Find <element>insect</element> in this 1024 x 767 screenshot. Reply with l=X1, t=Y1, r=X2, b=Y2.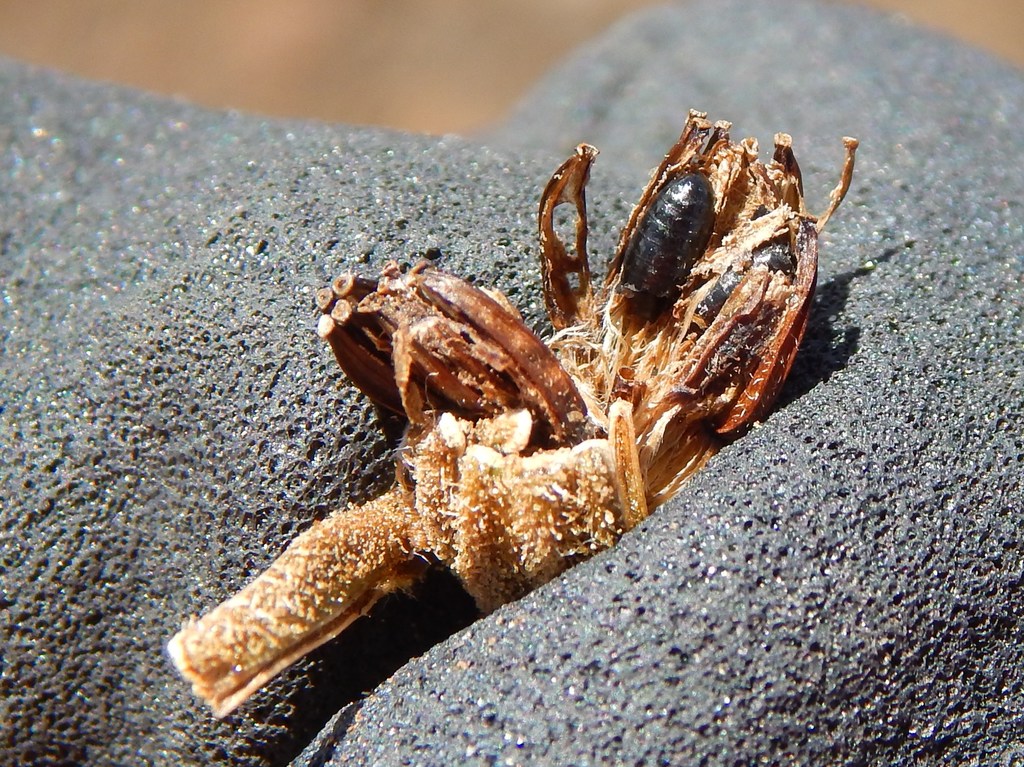
l=619, t=165, r=716, b=309.
